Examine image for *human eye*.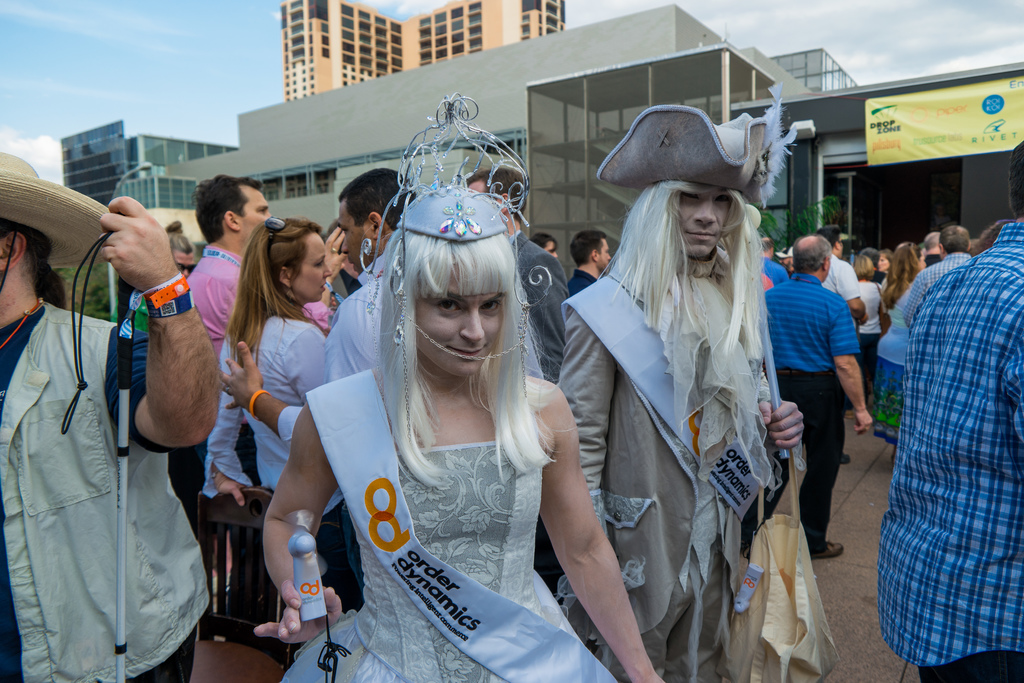
Examination result: (x1=475, y1=293, x2=505, y2=317).
